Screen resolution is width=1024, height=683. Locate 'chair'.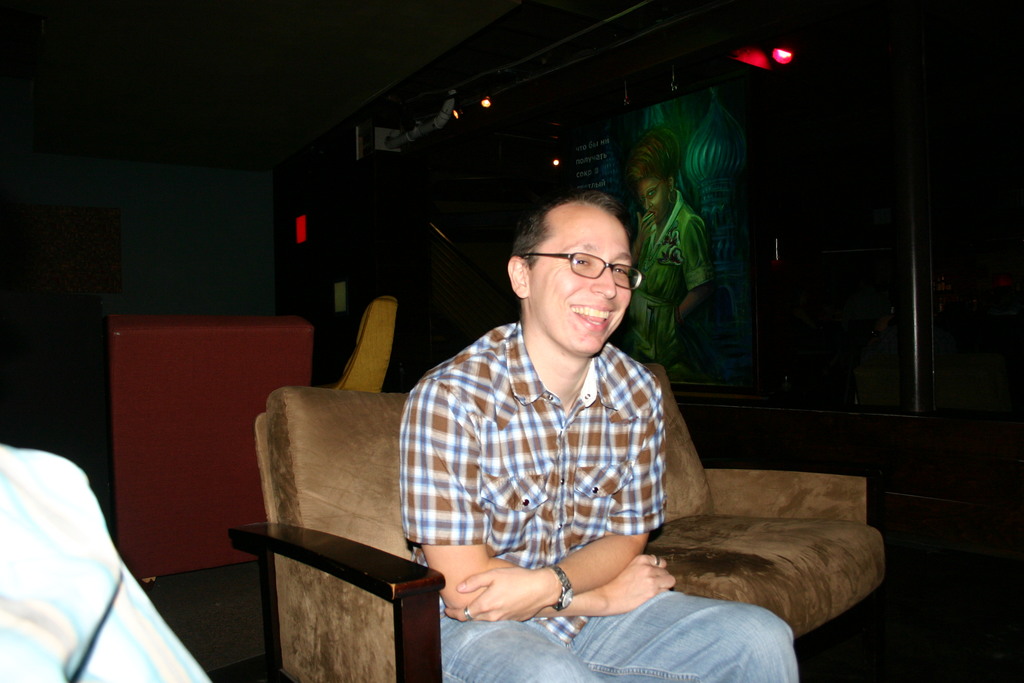
select_region(633, 361, 890, 642).
